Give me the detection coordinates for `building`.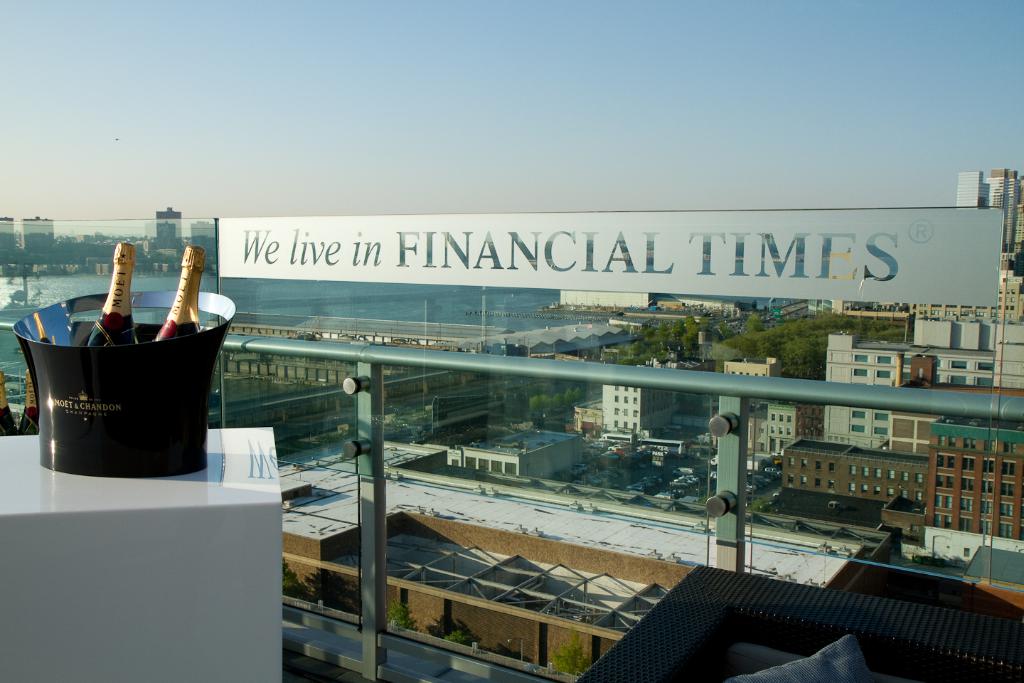
pyautogui.locateOnScreen(992, 325, 1023, 388).
